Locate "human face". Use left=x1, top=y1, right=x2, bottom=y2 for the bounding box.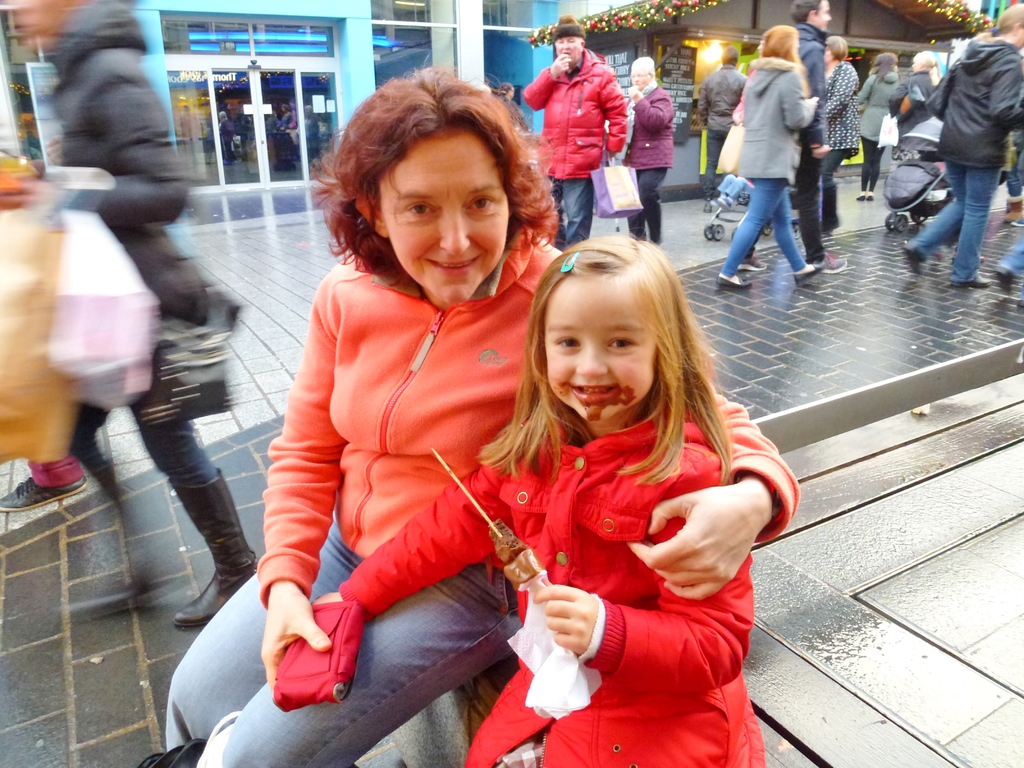
left=382, top=143, right=509, bottom=305.
